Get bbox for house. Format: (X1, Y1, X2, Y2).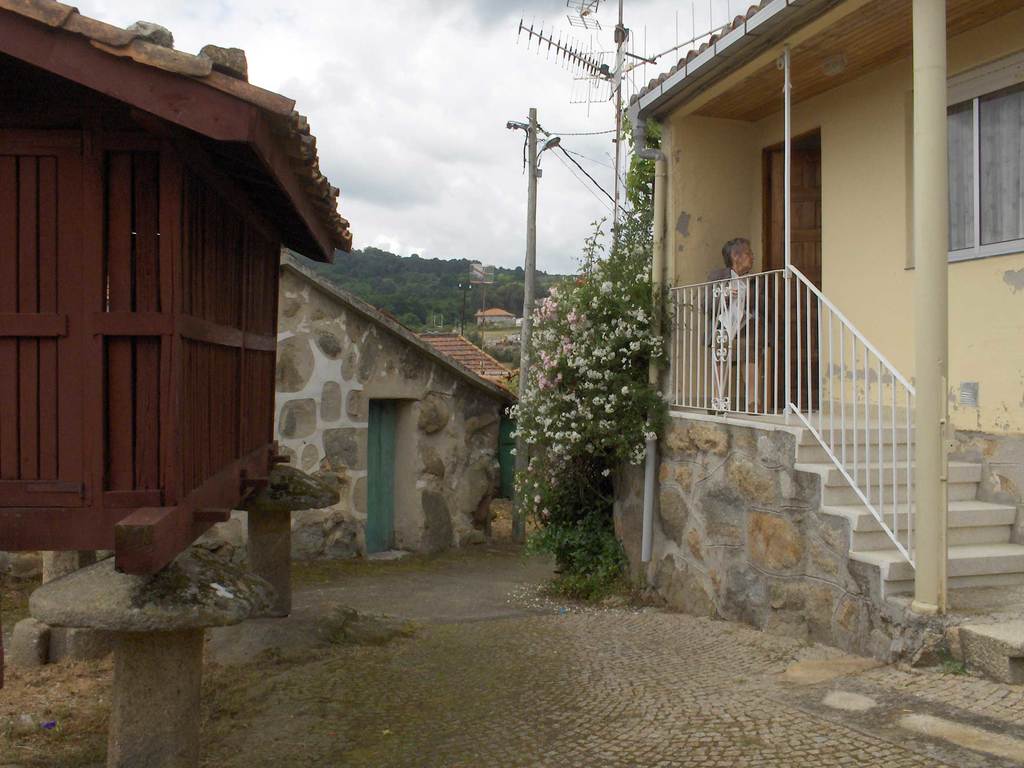
(0, 0, 348, 614).
